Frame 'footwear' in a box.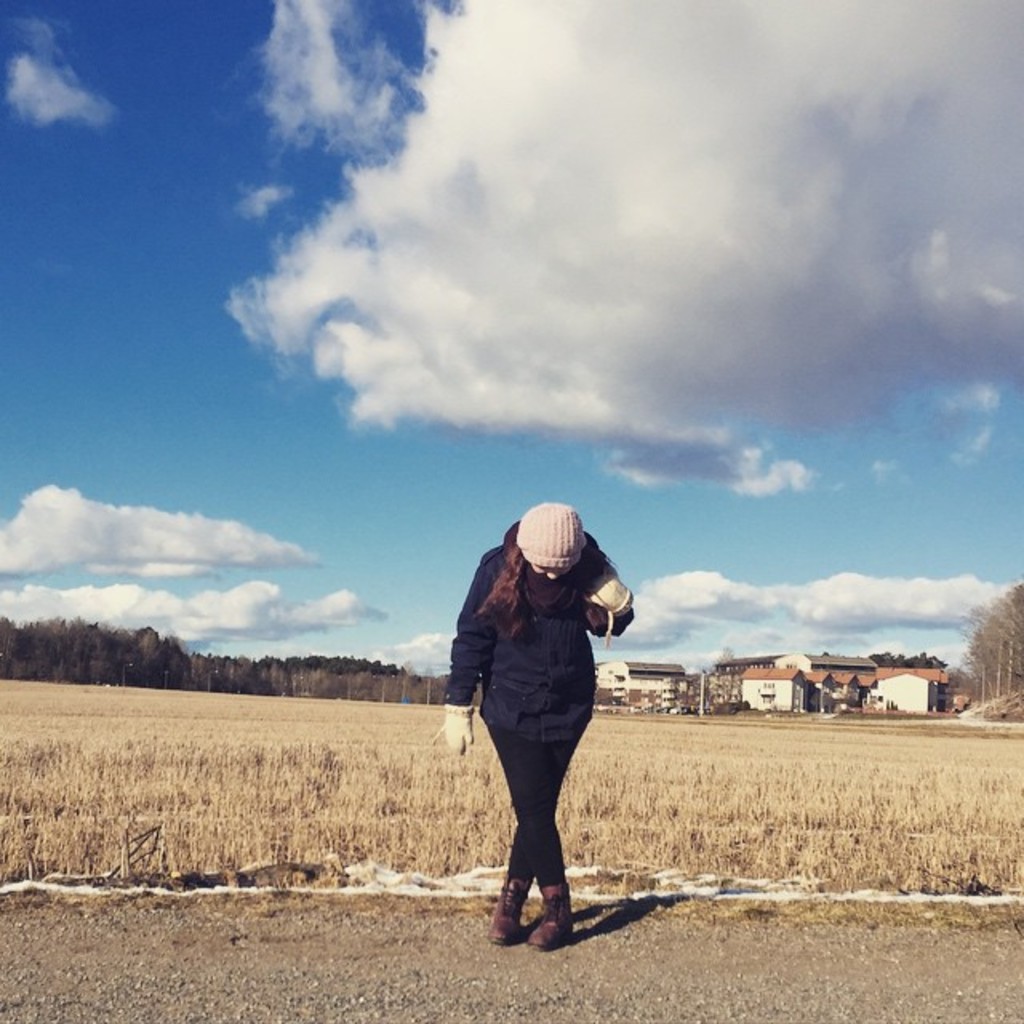
left=486, top=875, right=534, bottom=947.
